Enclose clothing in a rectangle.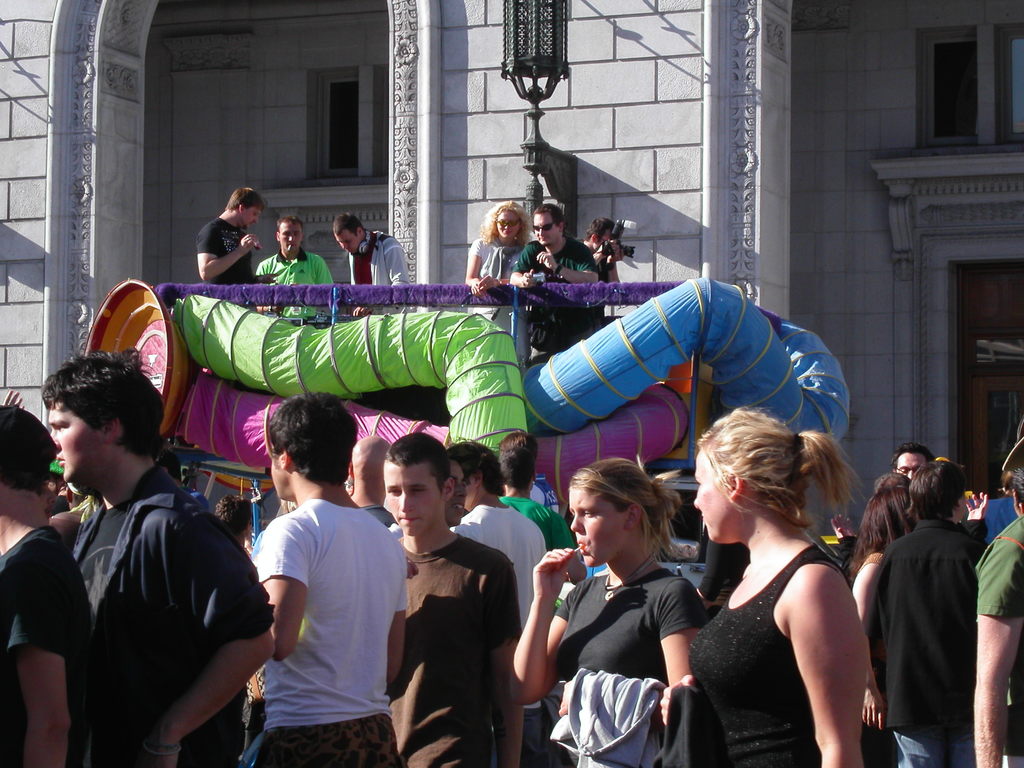
{"x1": 234, "y1": 464, "x2": 406, "y2": 753}.
